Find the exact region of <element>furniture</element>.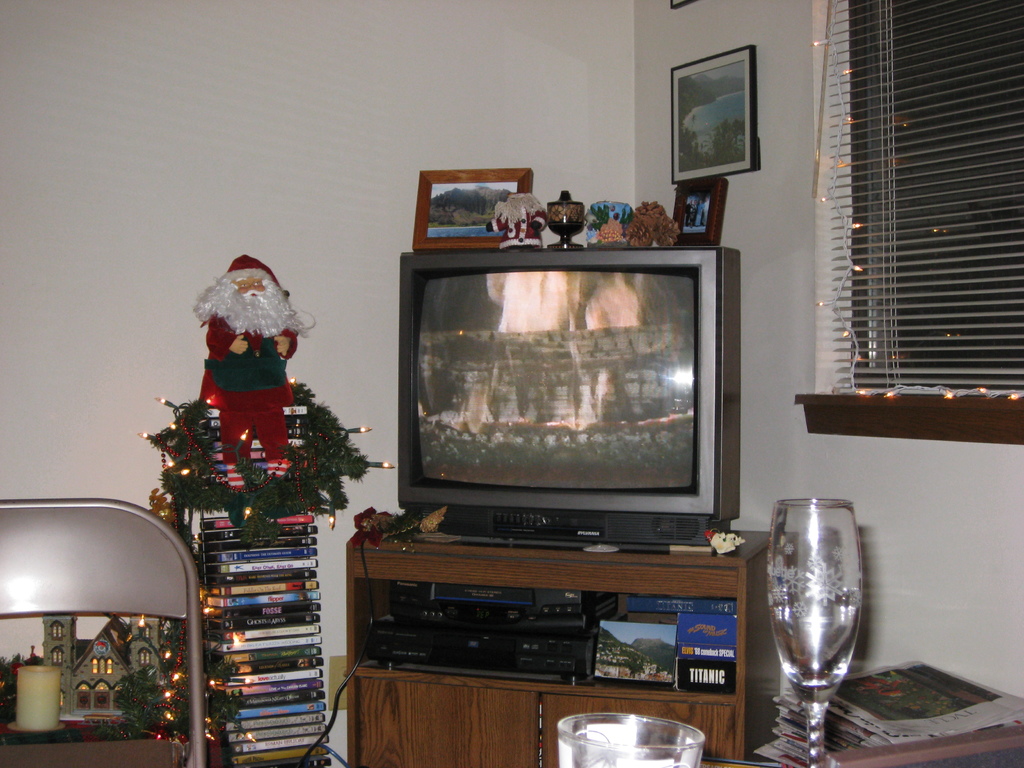
Exact region: (x1=0, y1=498, x2=204, y2=767).
